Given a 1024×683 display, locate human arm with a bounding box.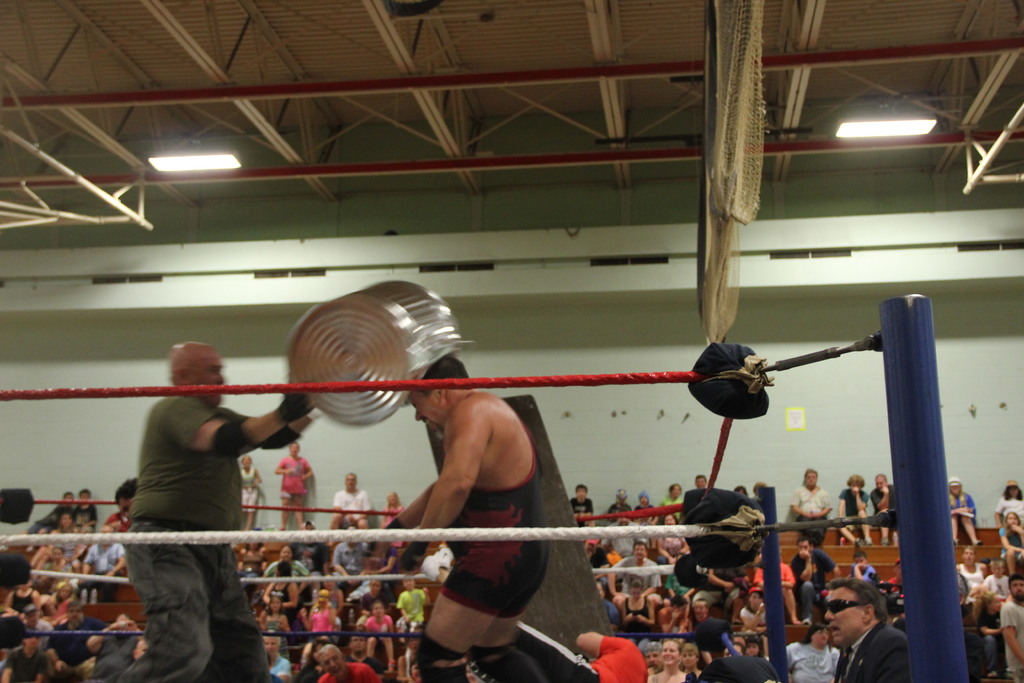
Located: pyautogui.locateOnScreen(959, 497, 980, 516).
